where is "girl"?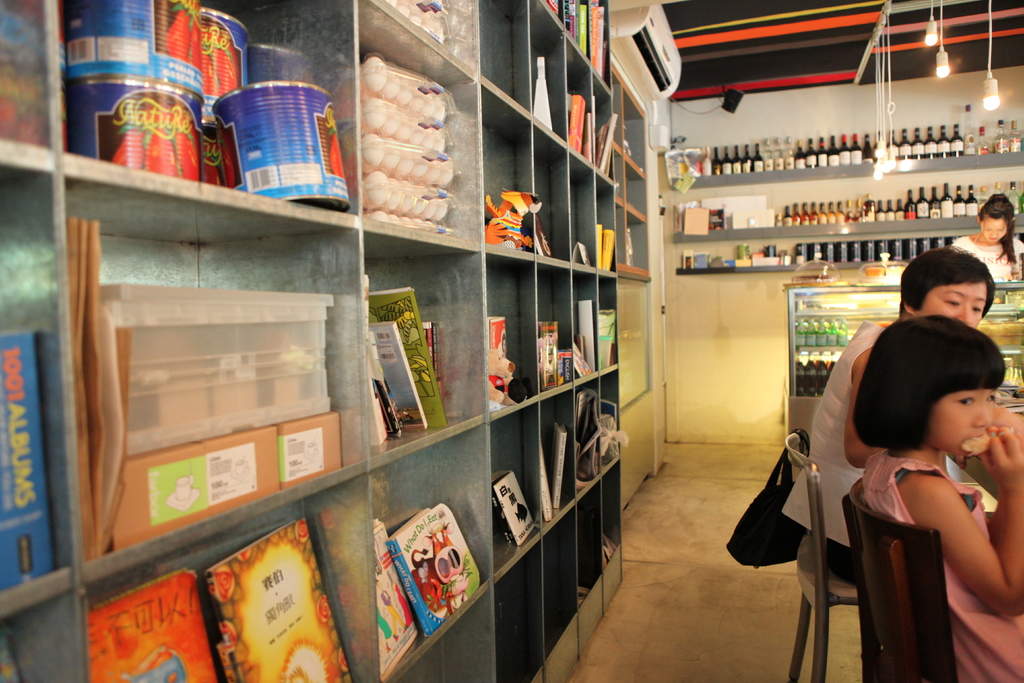
BBox(849, 315, 1023, 682).
